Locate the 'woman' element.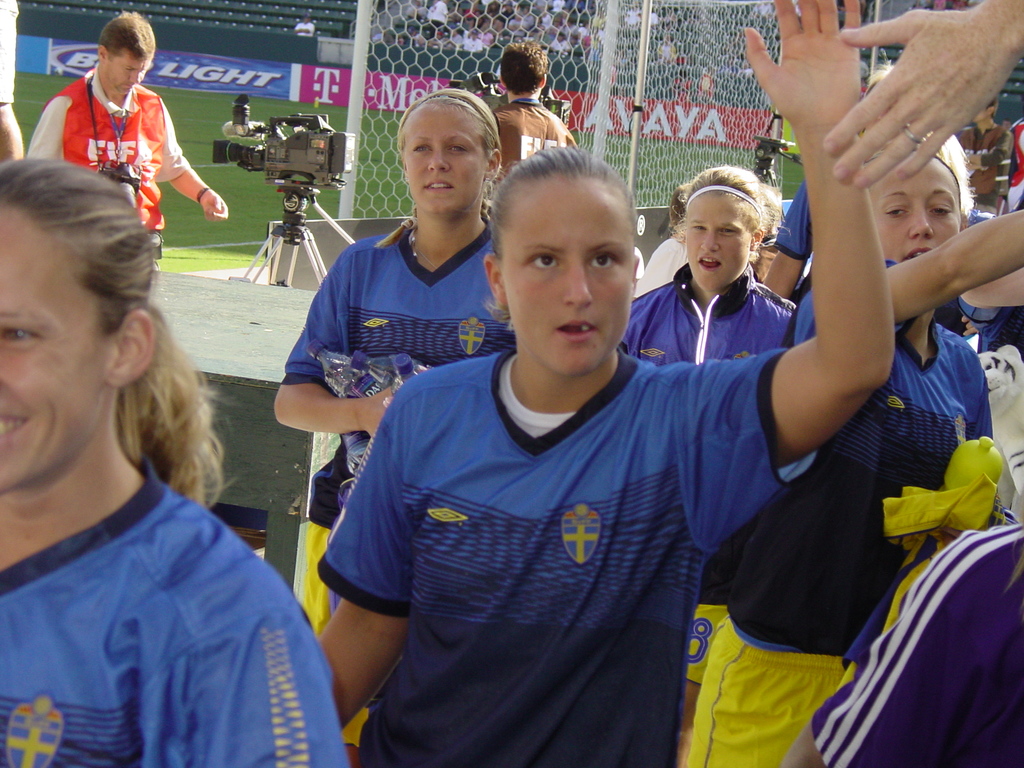
Element bbox: bbox=[618, 160, 800, 767].
